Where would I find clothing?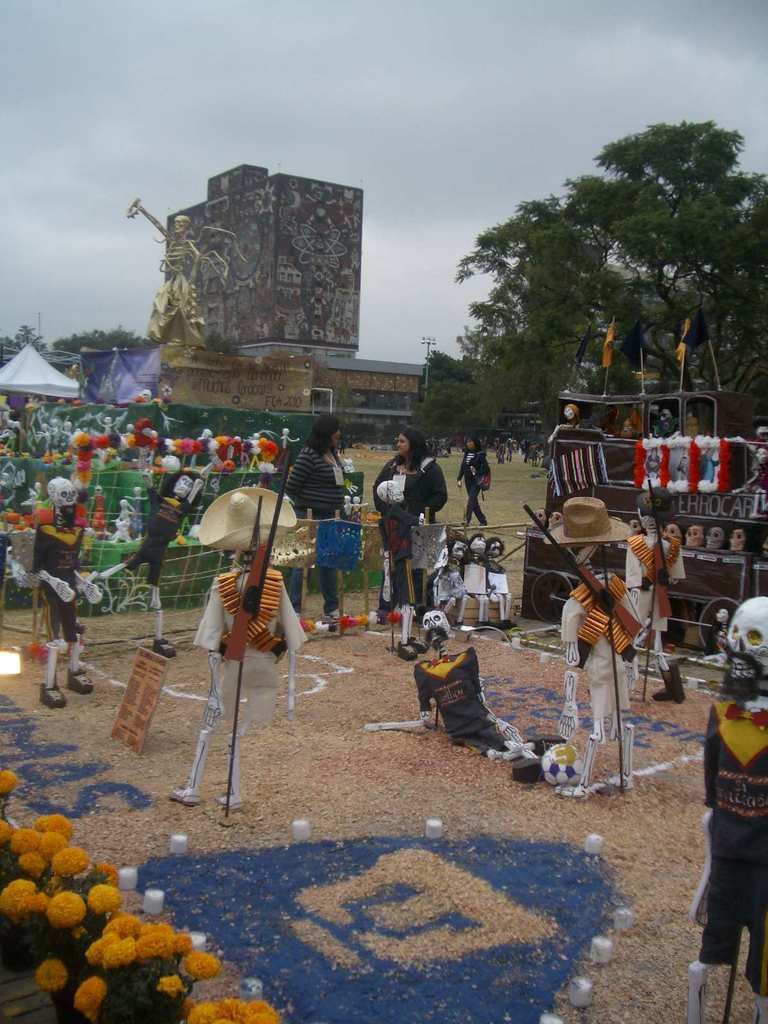
At <bbox>27, 515, 90, 641</bbox>.
